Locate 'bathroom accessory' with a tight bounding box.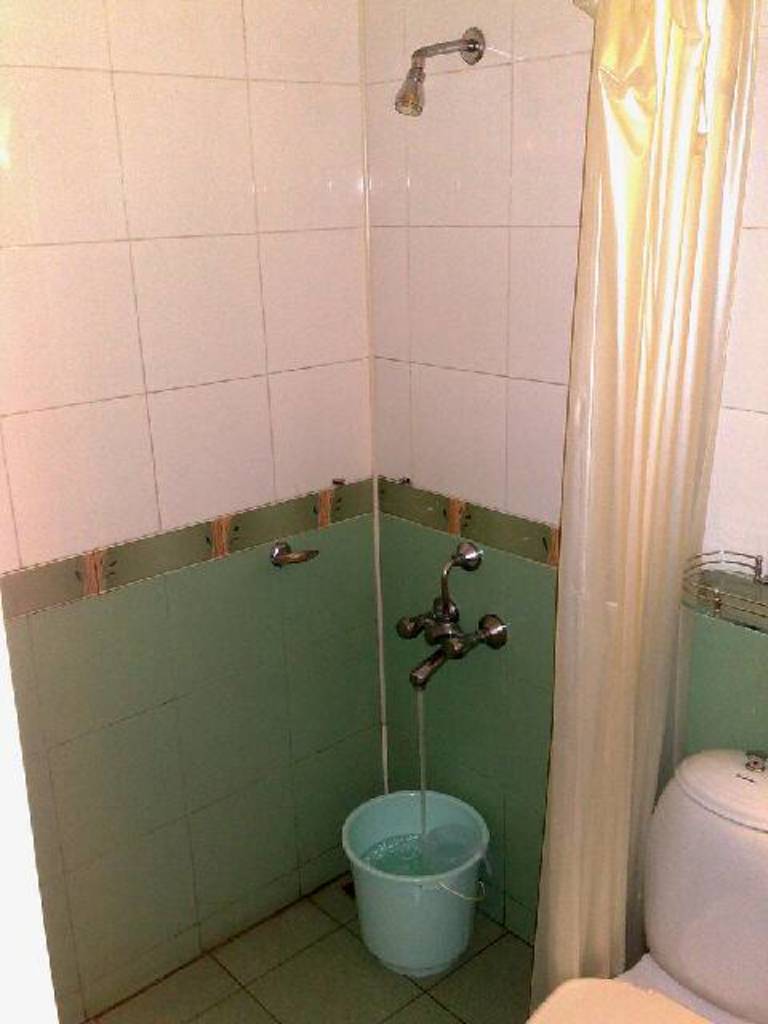
(x1=390, y1=19, x2=494, y2=118).
